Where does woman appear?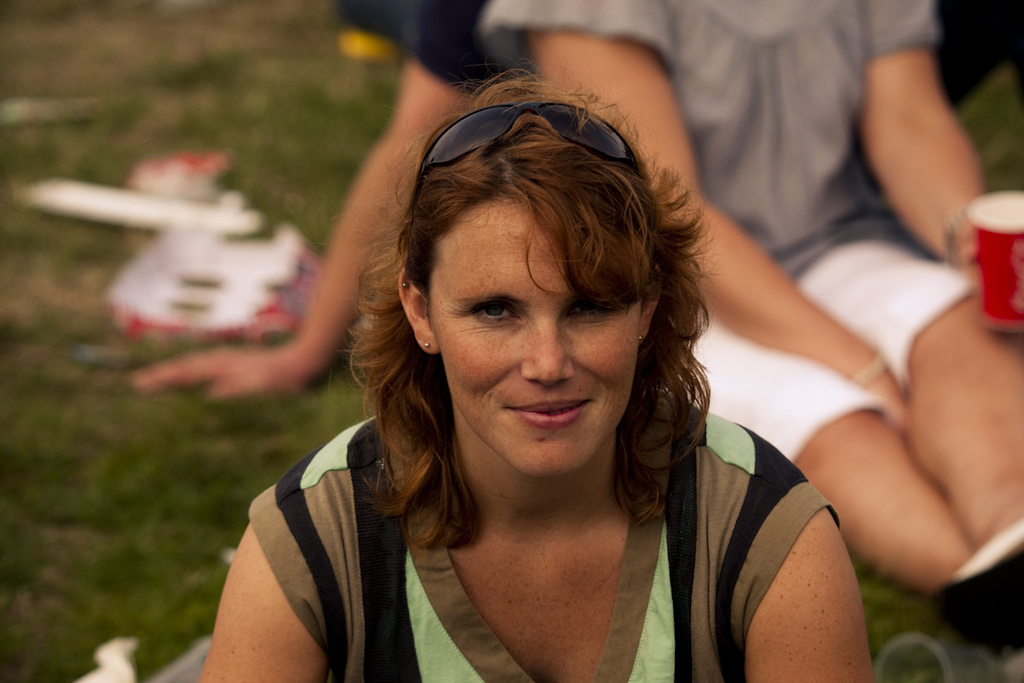
Appears at bbox=(476, 0, 1023, 660).
